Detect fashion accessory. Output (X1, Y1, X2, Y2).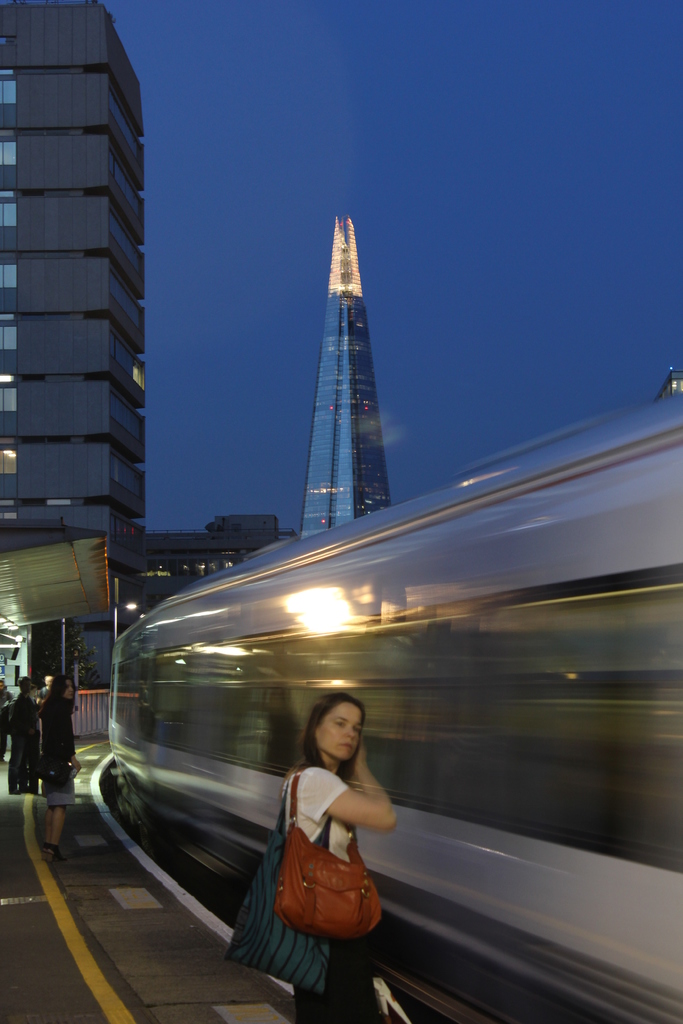
(41, 687, 46, 701).
